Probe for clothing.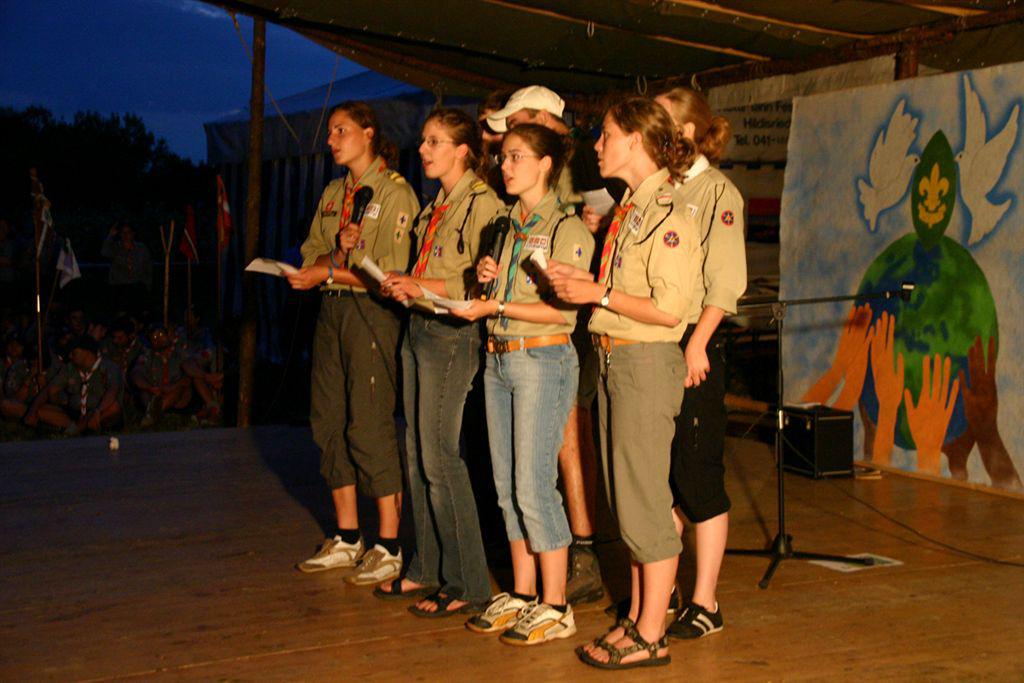
Probe result: bbox(301, 155, 420, 498).
